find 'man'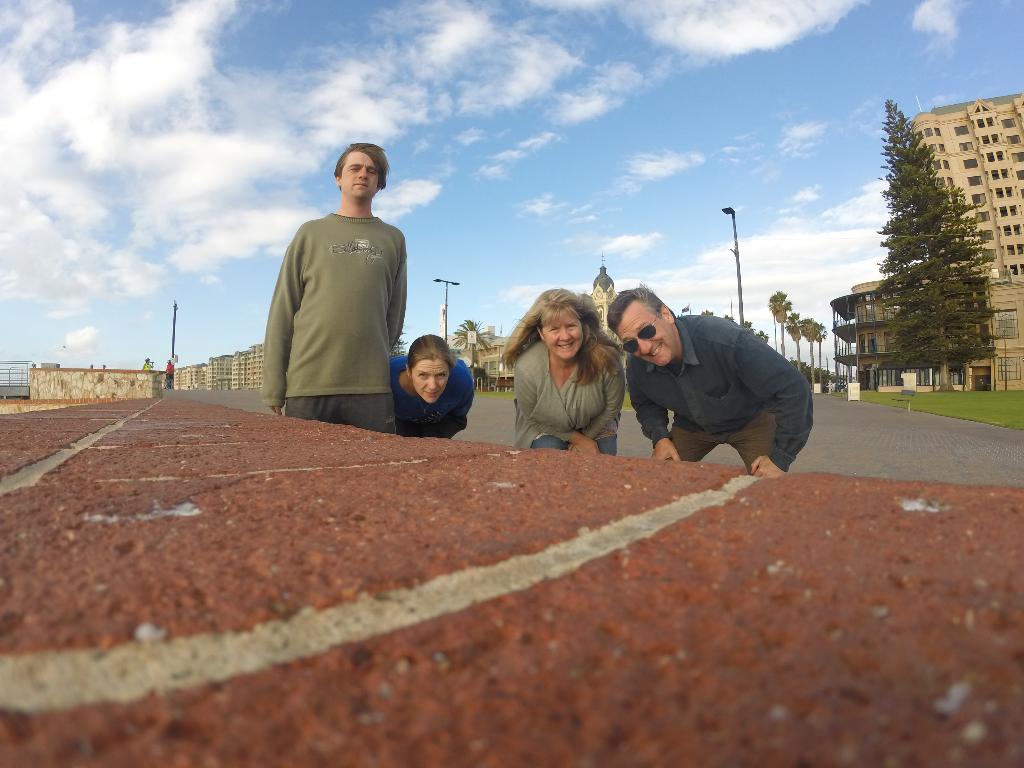
[610, 286, 813, 474]
